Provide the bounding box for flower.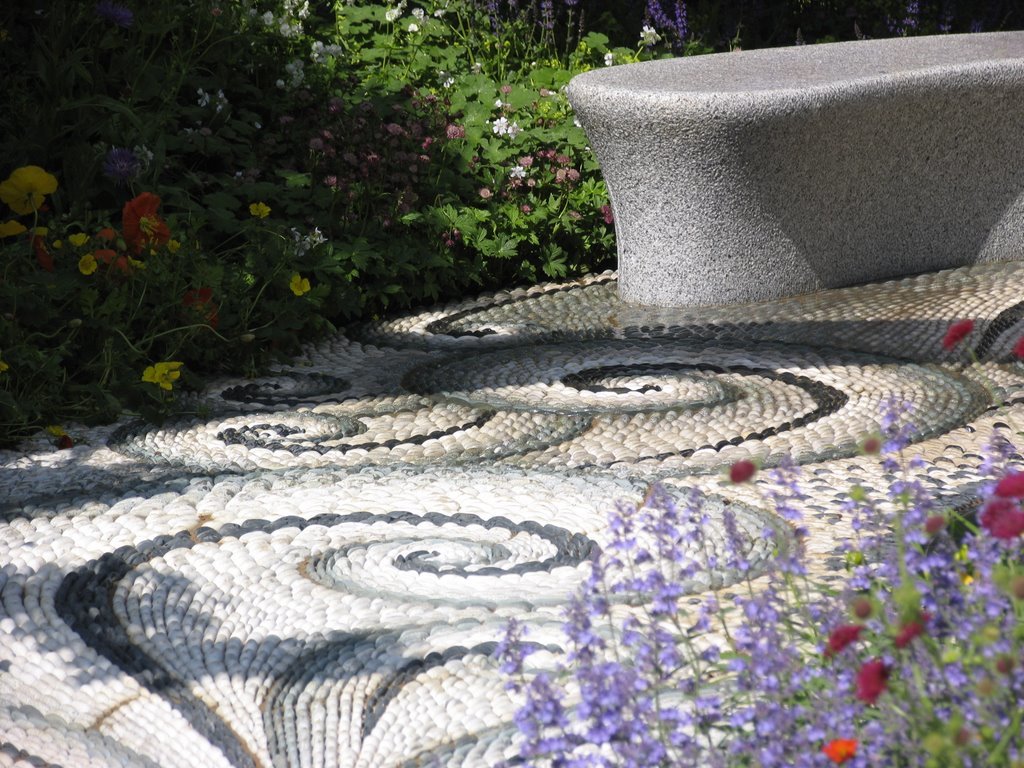
locate(822, 734, 860, 761).
